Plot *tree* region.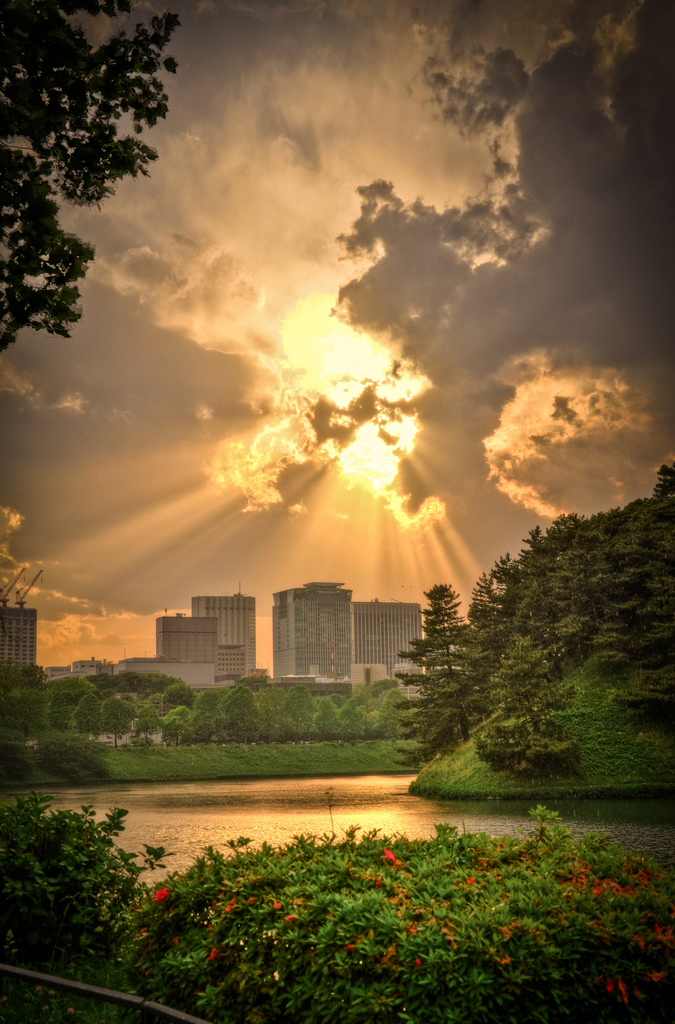
Plotted at BBox(394, 455, 674, 774).
